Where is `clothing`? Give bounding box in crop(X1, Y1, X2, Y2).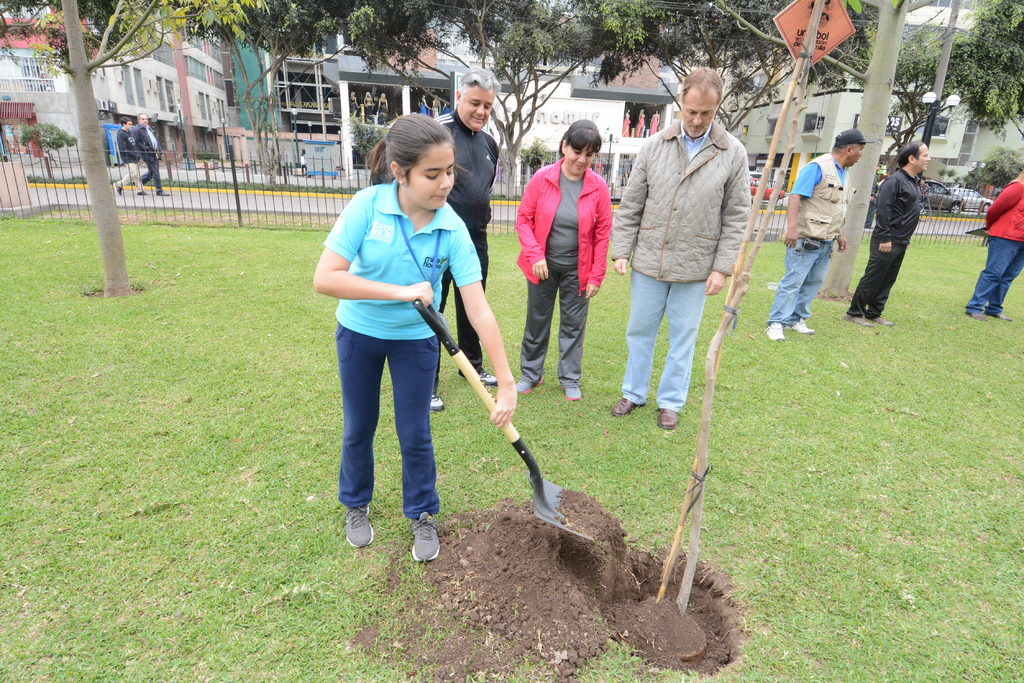
crop(766, 154, 856, 326).
